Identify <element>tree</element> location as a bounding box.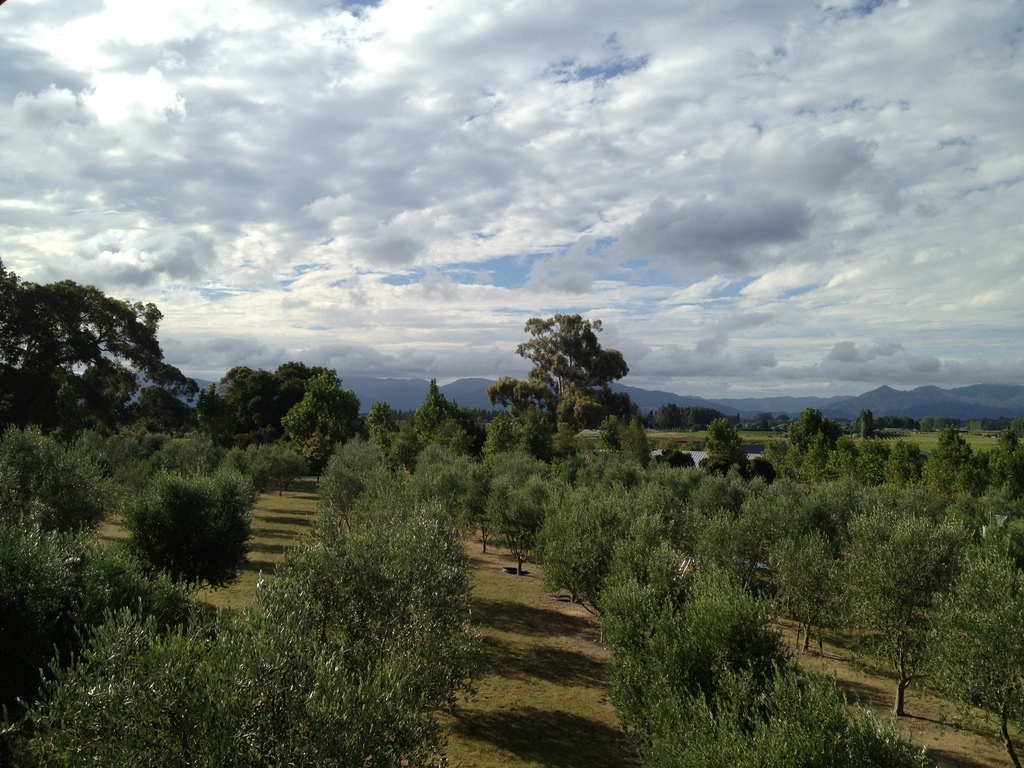
crop(811, 502, 992, 723).
